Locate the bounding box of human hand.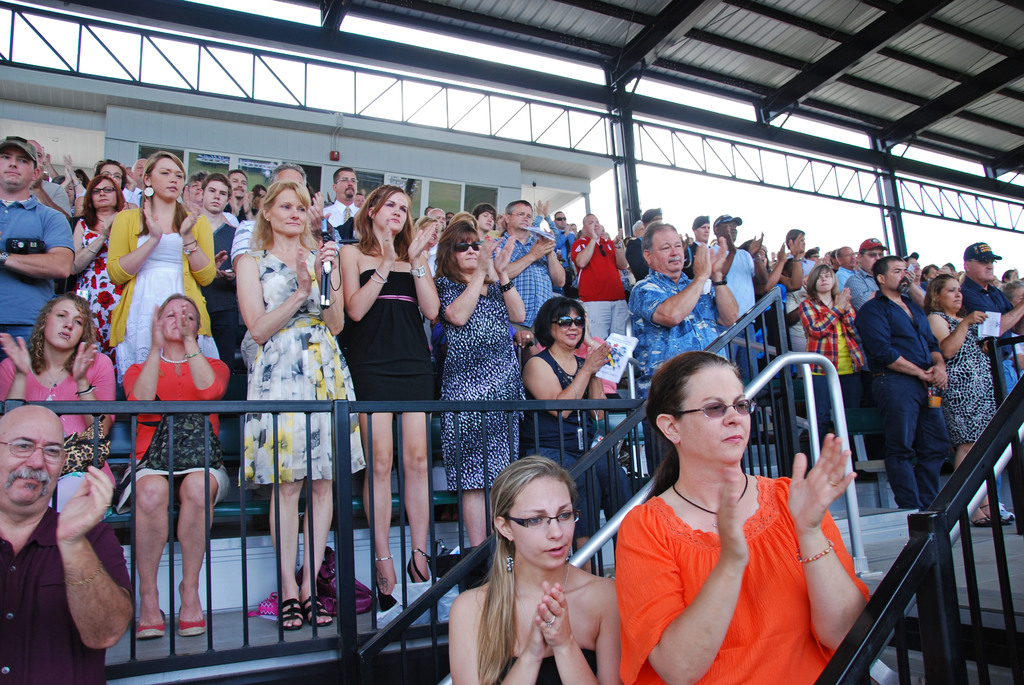
Bounding box: region(527, 593, 552, 657).
